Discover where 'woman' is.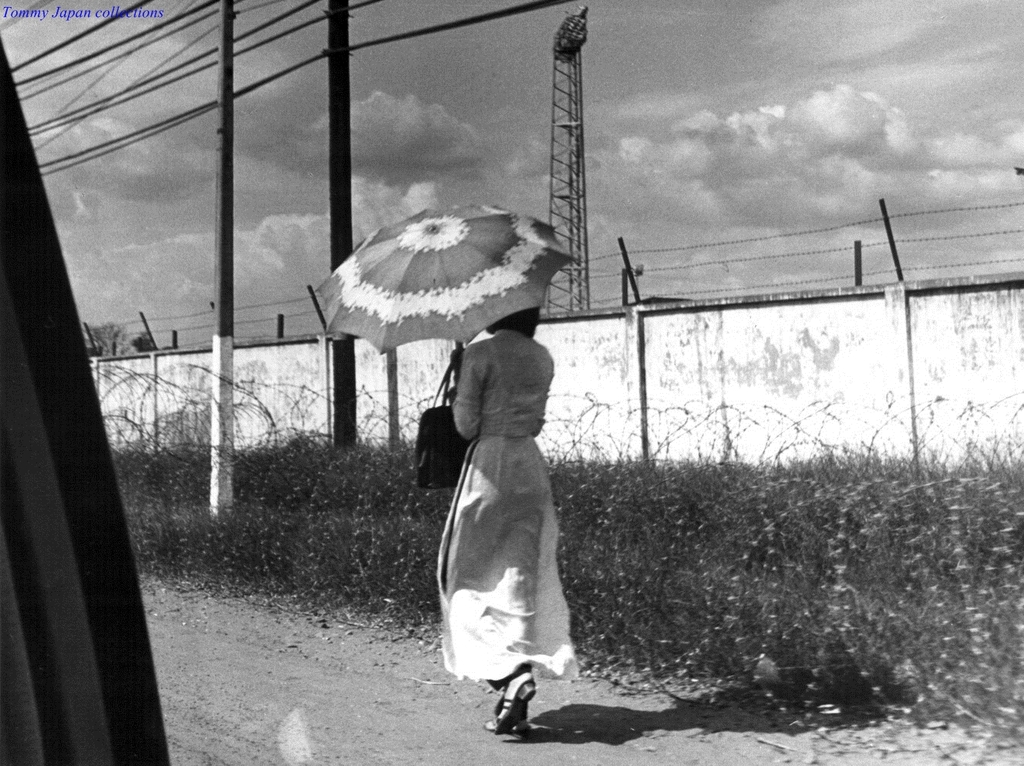
Discovered at bbox=[434, 277, 595, 712].
